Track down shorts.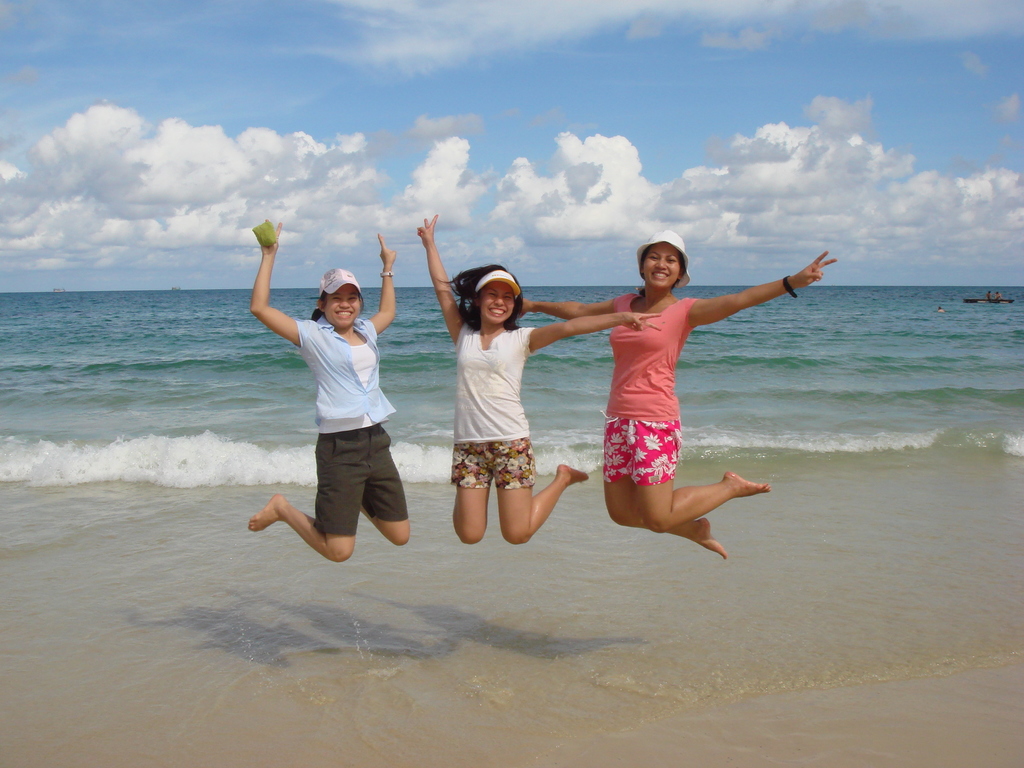
Tracked to 447 437 536 490.
